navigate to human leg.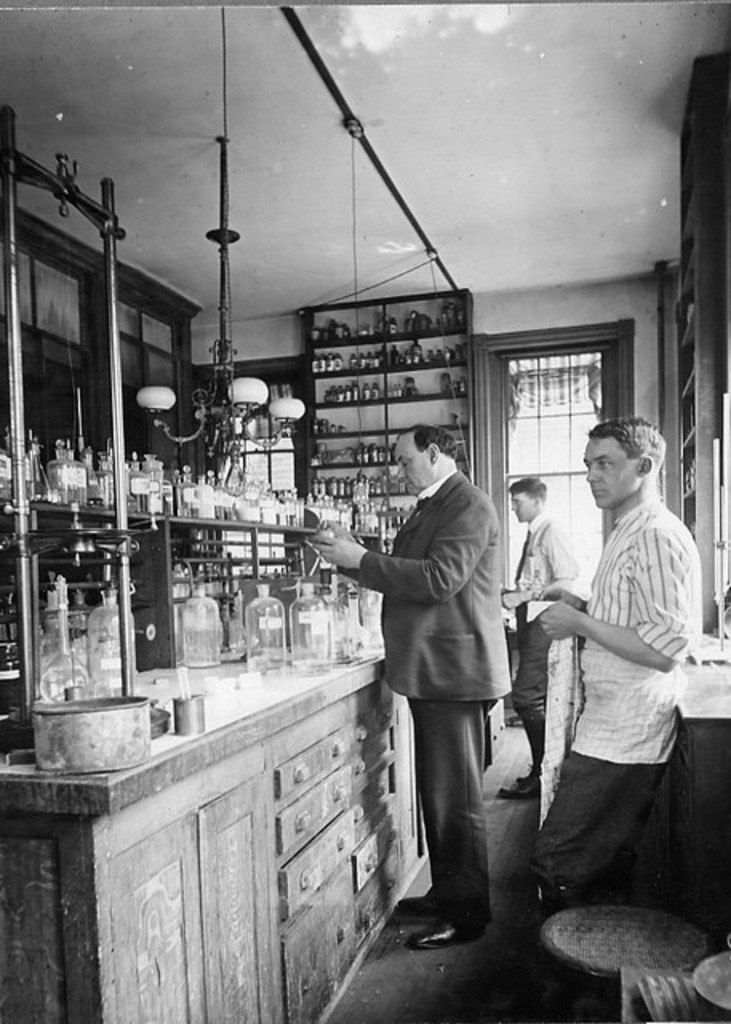
Navigation target: select_region(400, 714, 422, 931).
